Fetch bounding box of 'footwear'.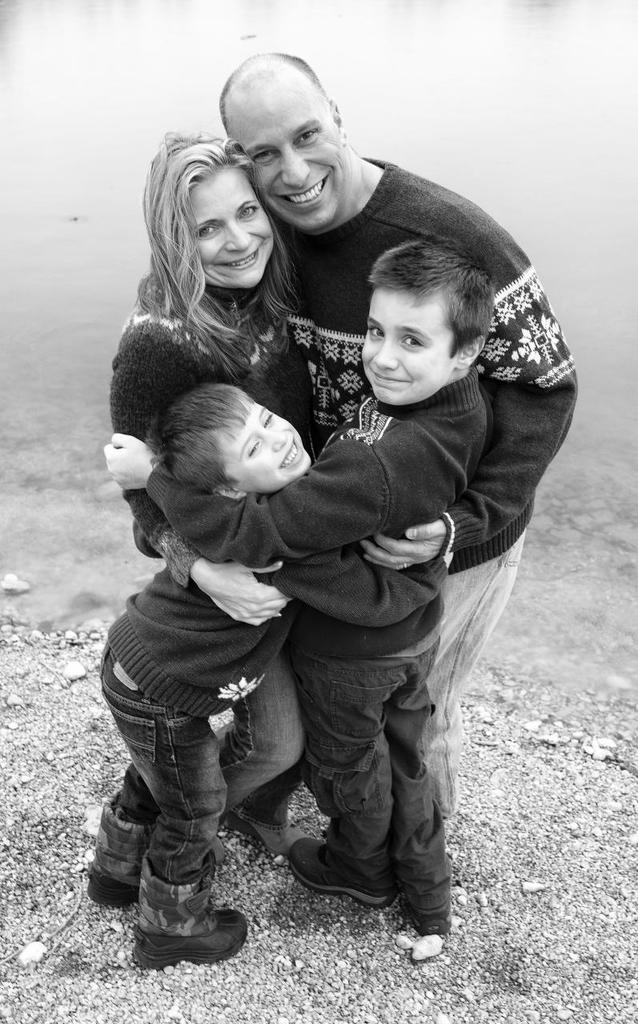
Bbox: [287, 835, 403, 898].
